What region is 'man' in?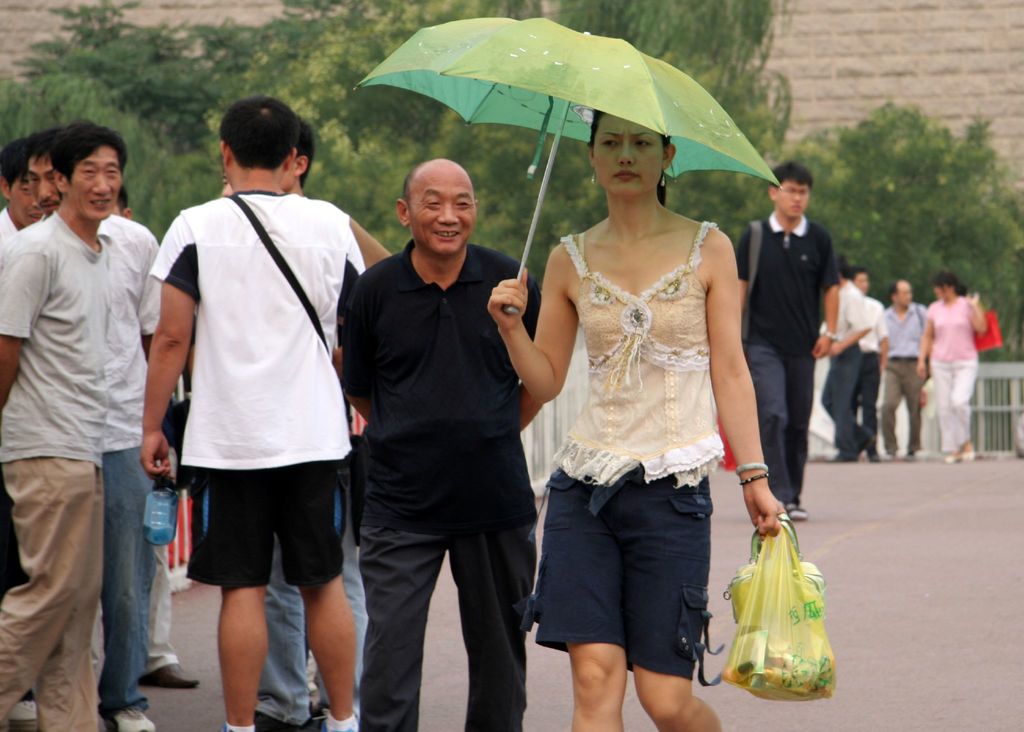
(878, 279, 931, 460).
